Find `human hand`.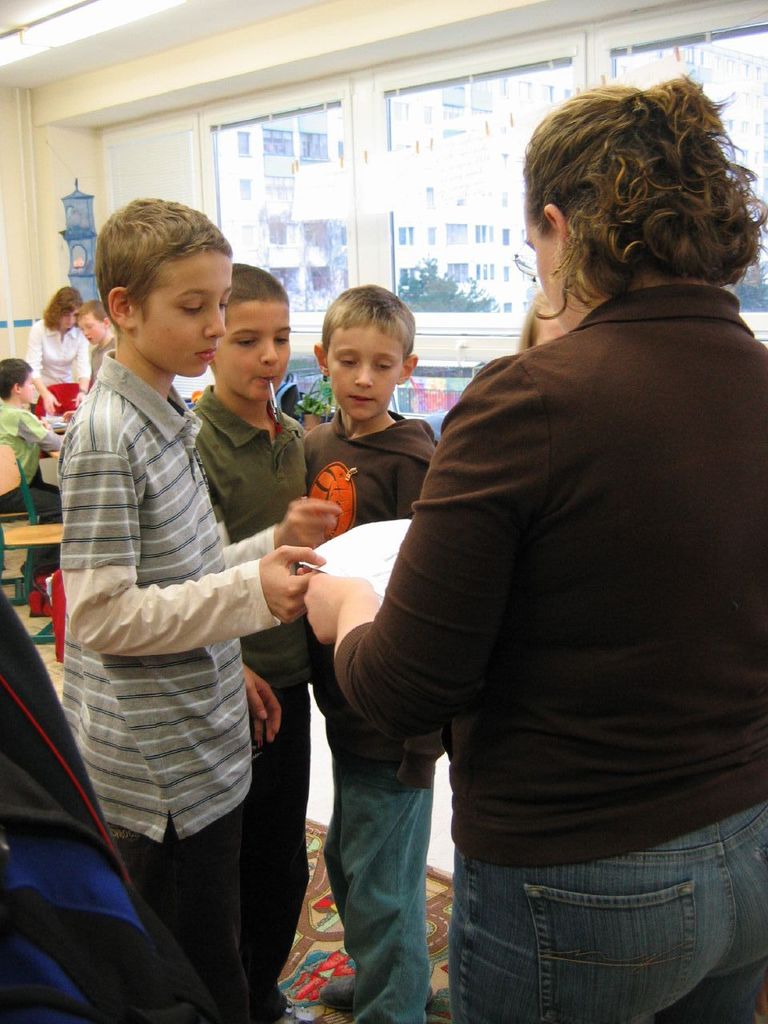
x1=72 y1=391 x2=84 y2=406.
